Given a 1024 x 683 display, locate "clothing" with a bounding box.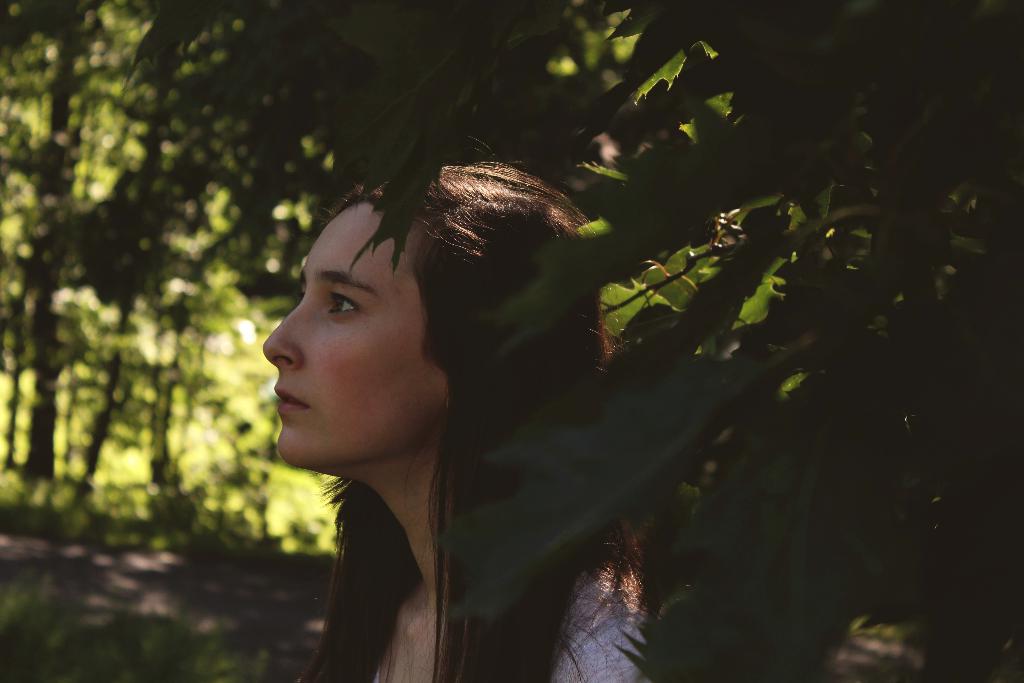
Located: 543/543/657/682.
